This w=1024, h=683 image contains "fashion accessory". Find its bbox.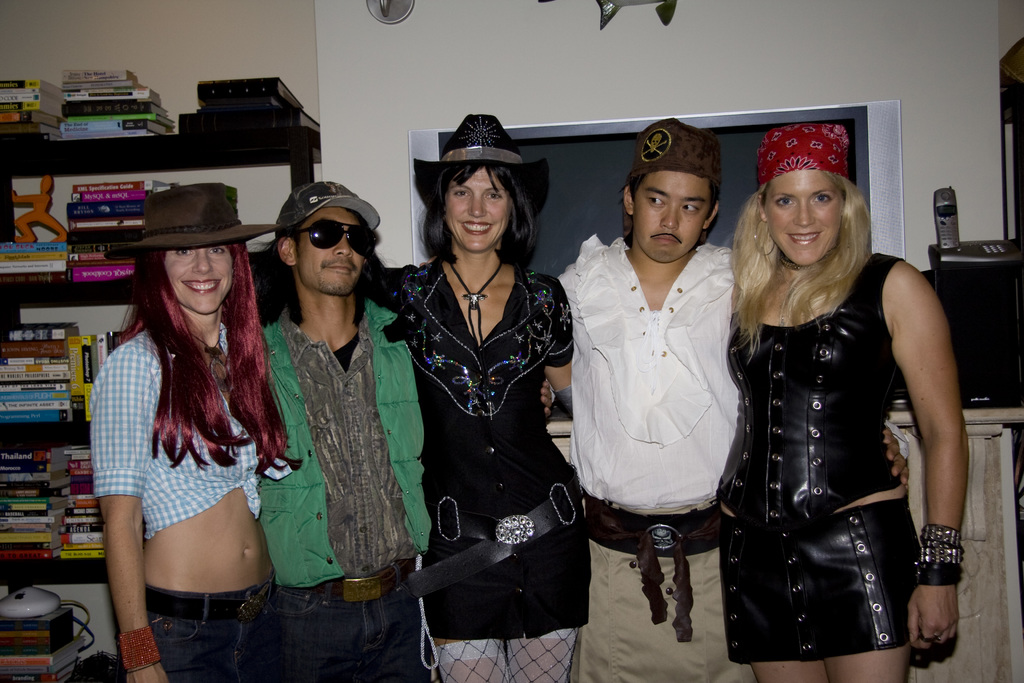
(415, 105, 564, 193).
